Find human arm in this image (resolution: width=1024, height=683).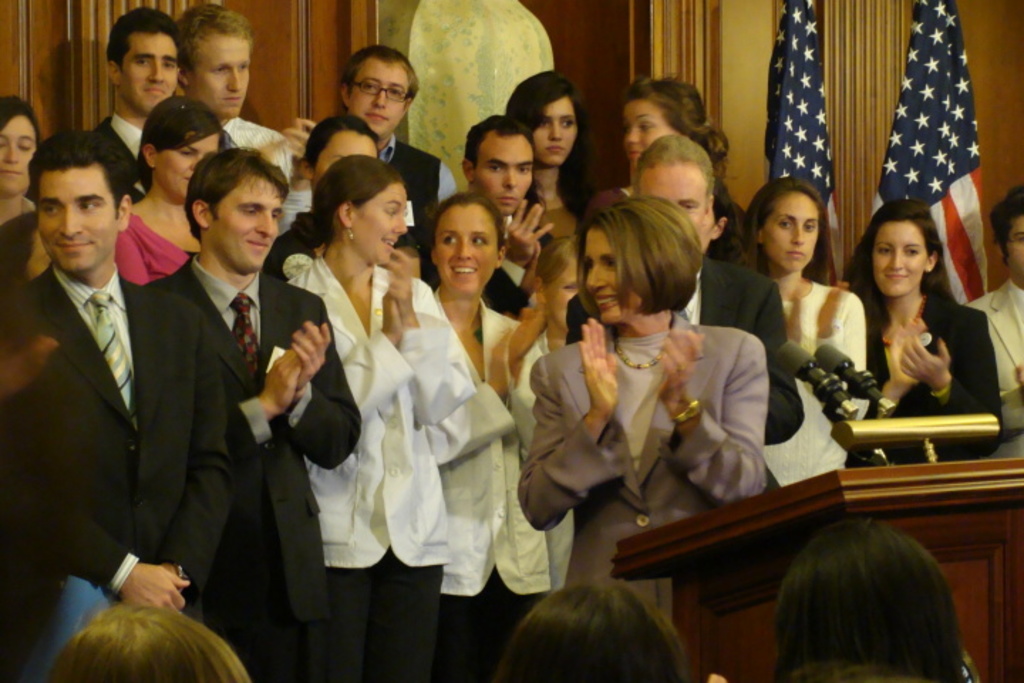
left=156, top=296, right=235, bottom=606.
